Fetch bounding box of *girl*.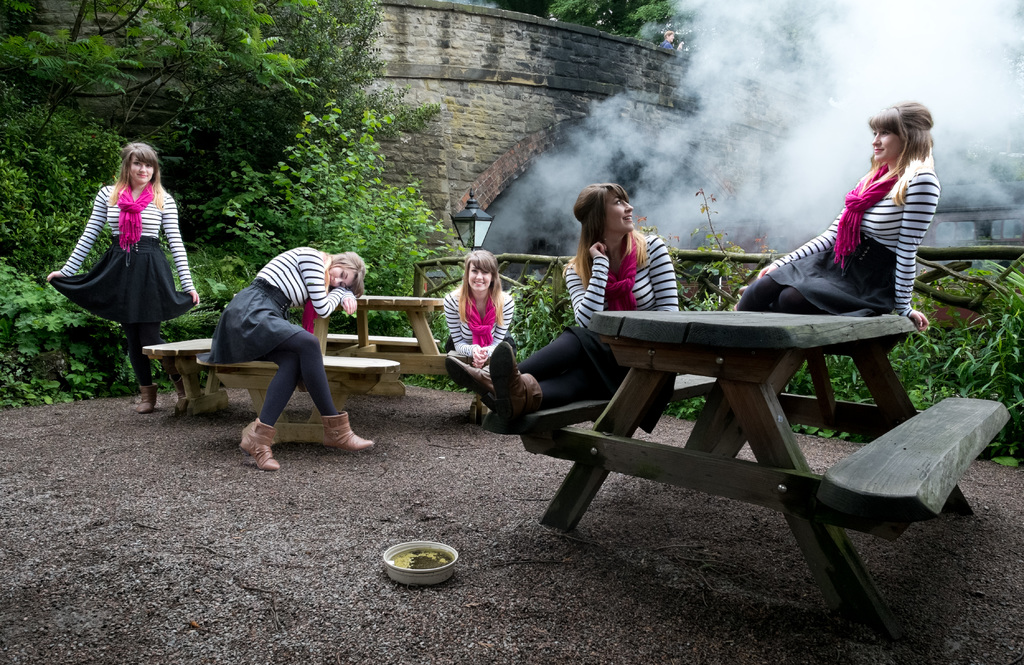
Bbox: left=43, top=140, right=203, bottom=416.
